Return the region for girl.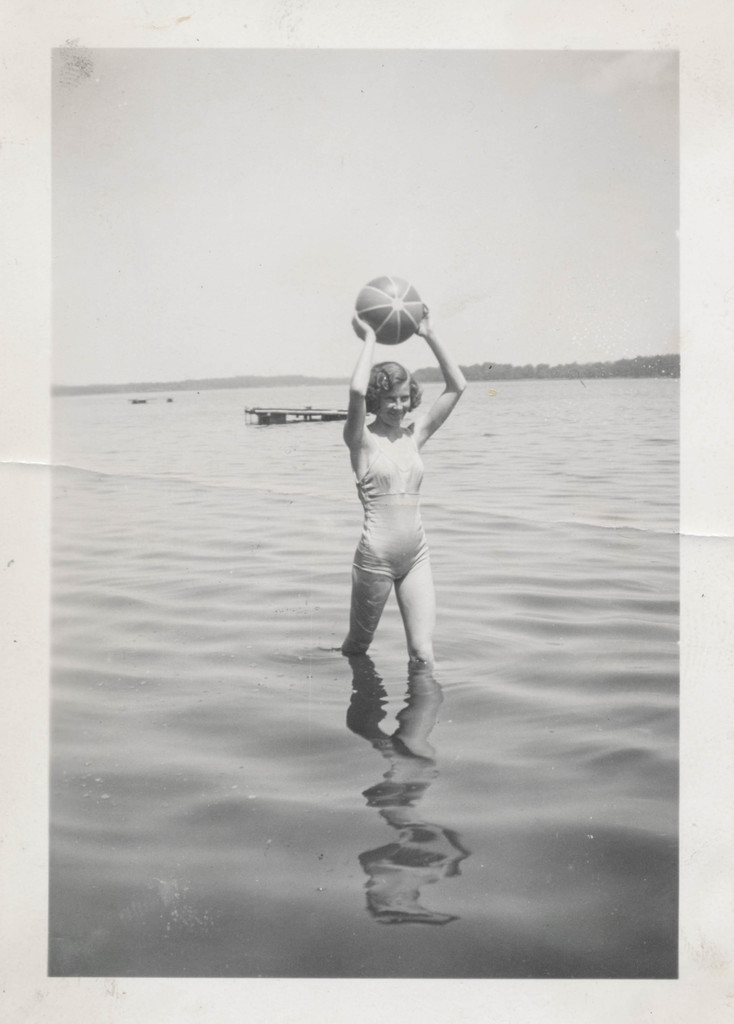
locate(336, 260, 469, 666).
